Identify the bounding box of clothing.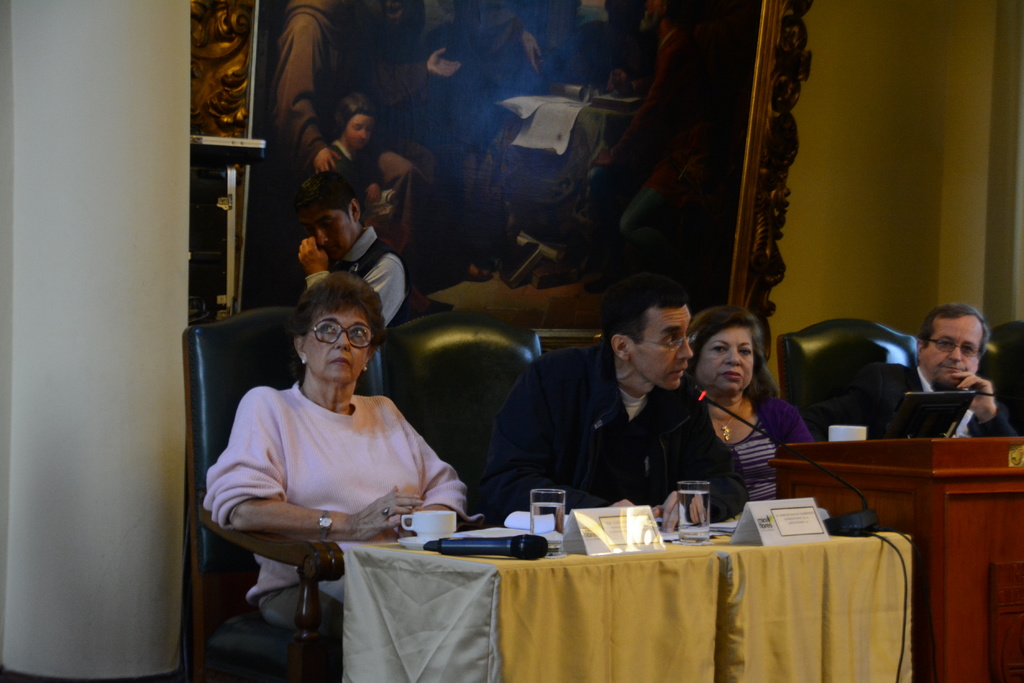
{"left": 205, "top": 378, "right": 473, "bottom": 642}.
